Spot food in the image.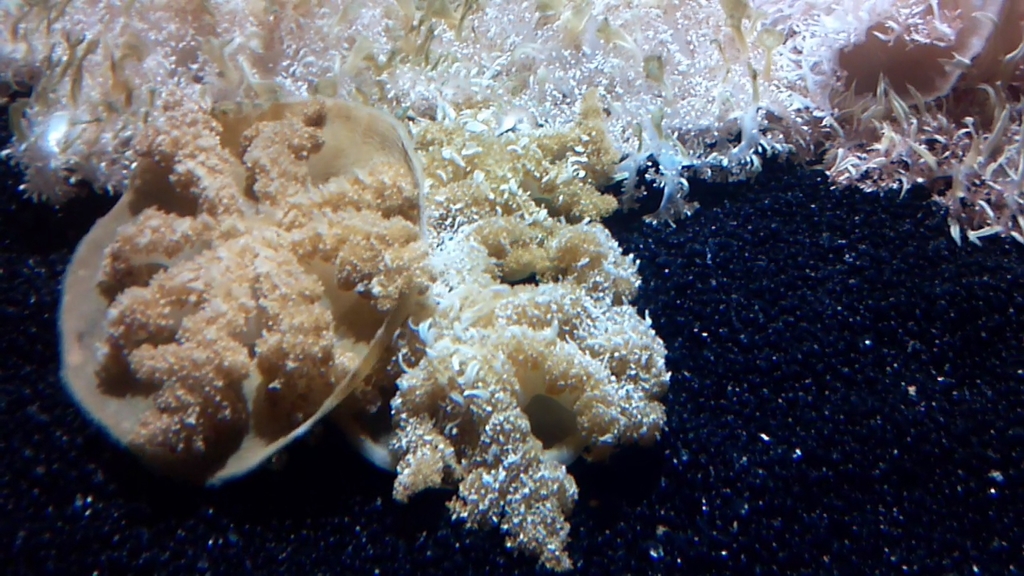
food found at locate(62, 182, 447, 489).
